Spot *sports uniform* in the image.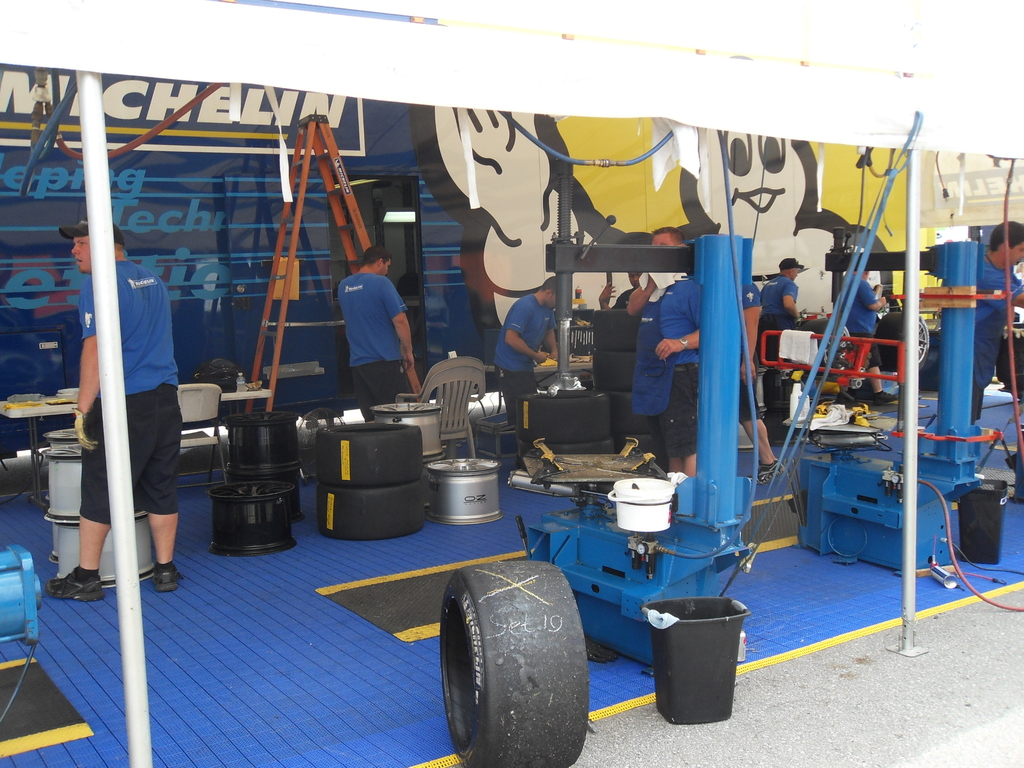
*sports uniform* found at [left=341, top=262, right=418, bottom=426].
